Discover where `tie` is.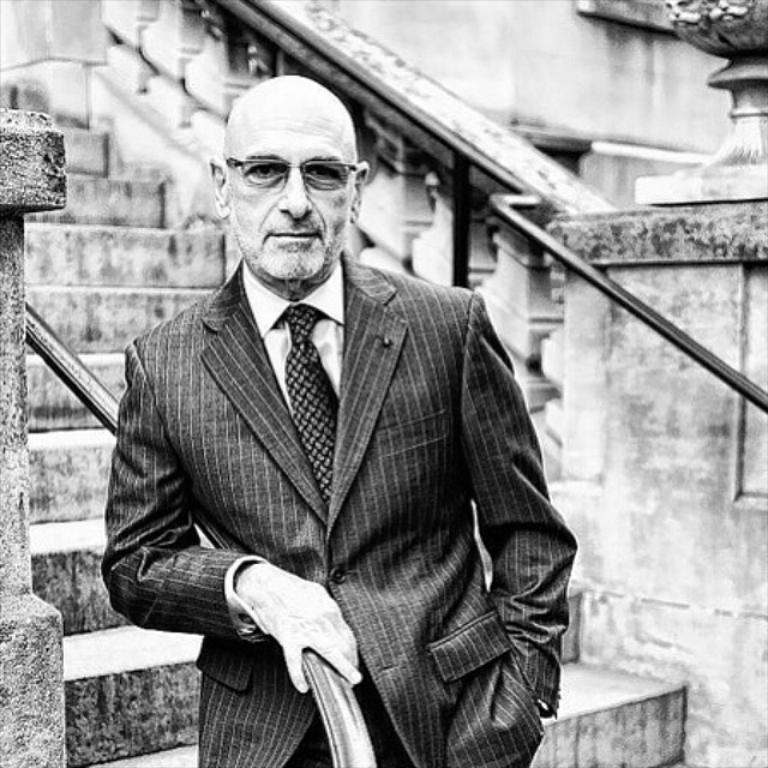
Discovered at bbox=[278, 301, 346, 517].
